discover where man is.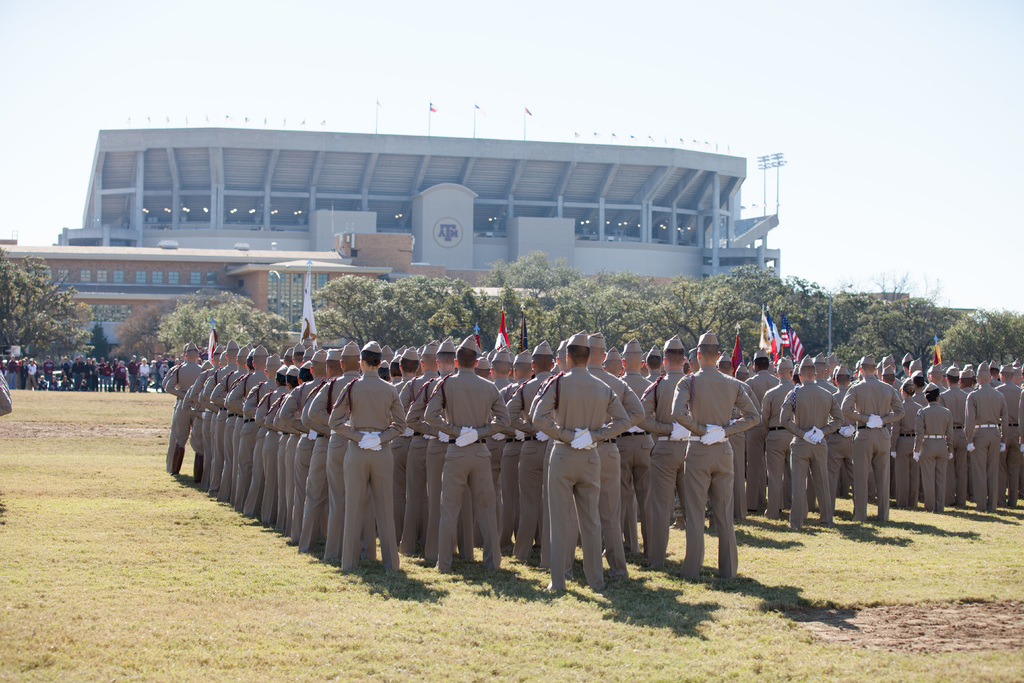
Discovered at bbox(388, 347, 426, 552).
